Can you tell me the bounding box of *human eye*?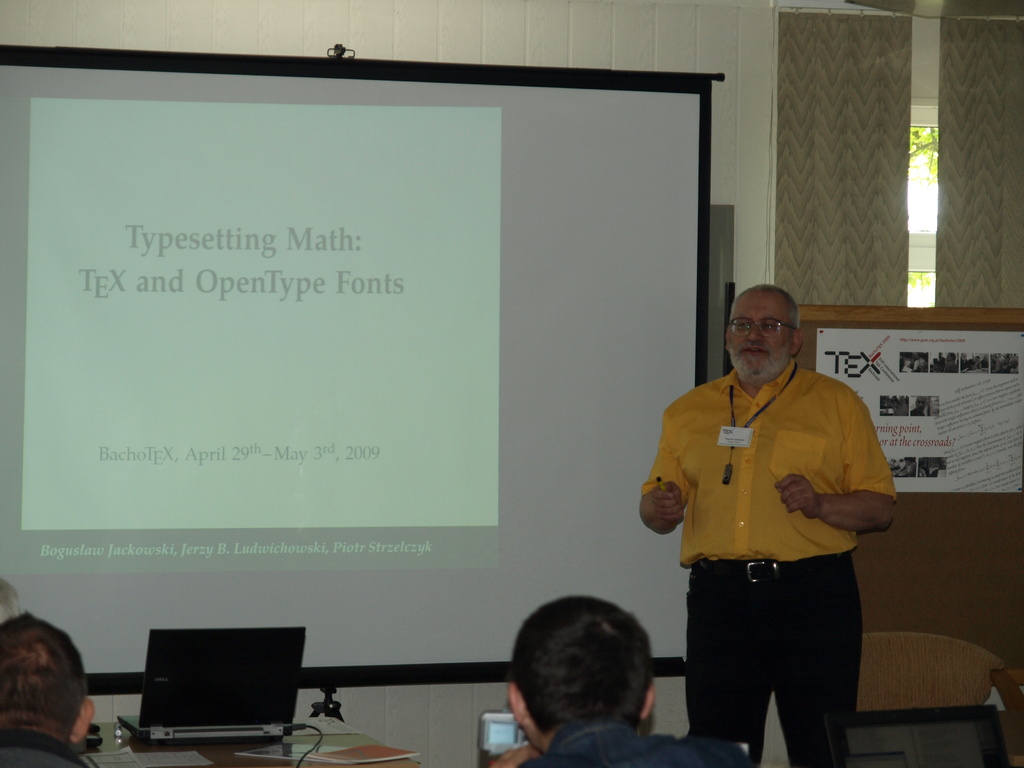
764 321 776 333.
